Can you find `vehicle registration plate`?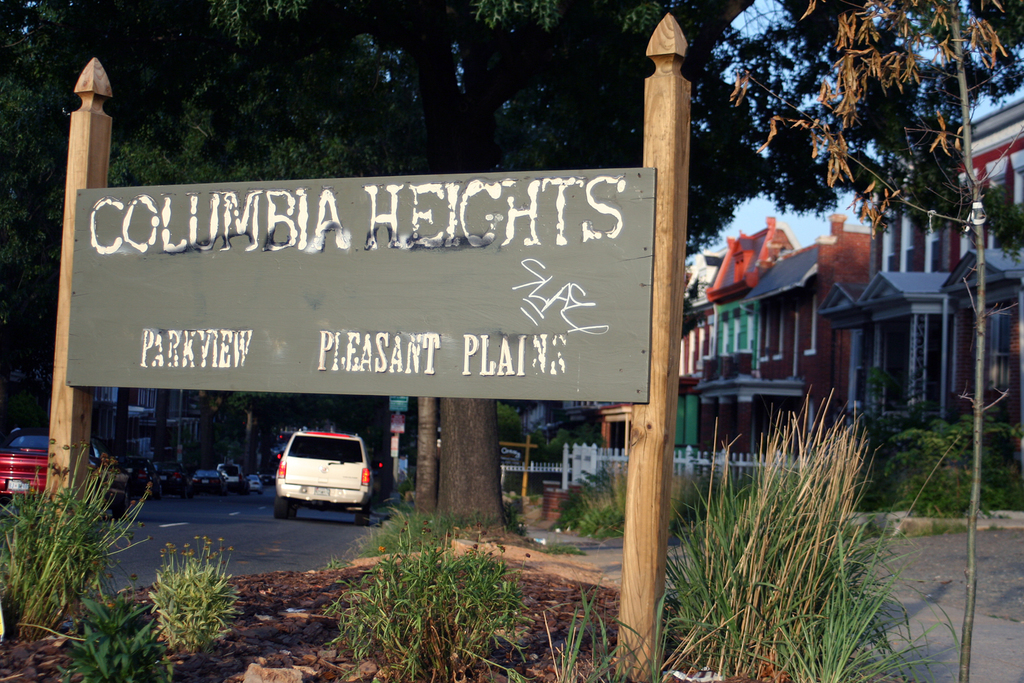
Yes, bounding box: bbox=[314, 484, 332, 497].
